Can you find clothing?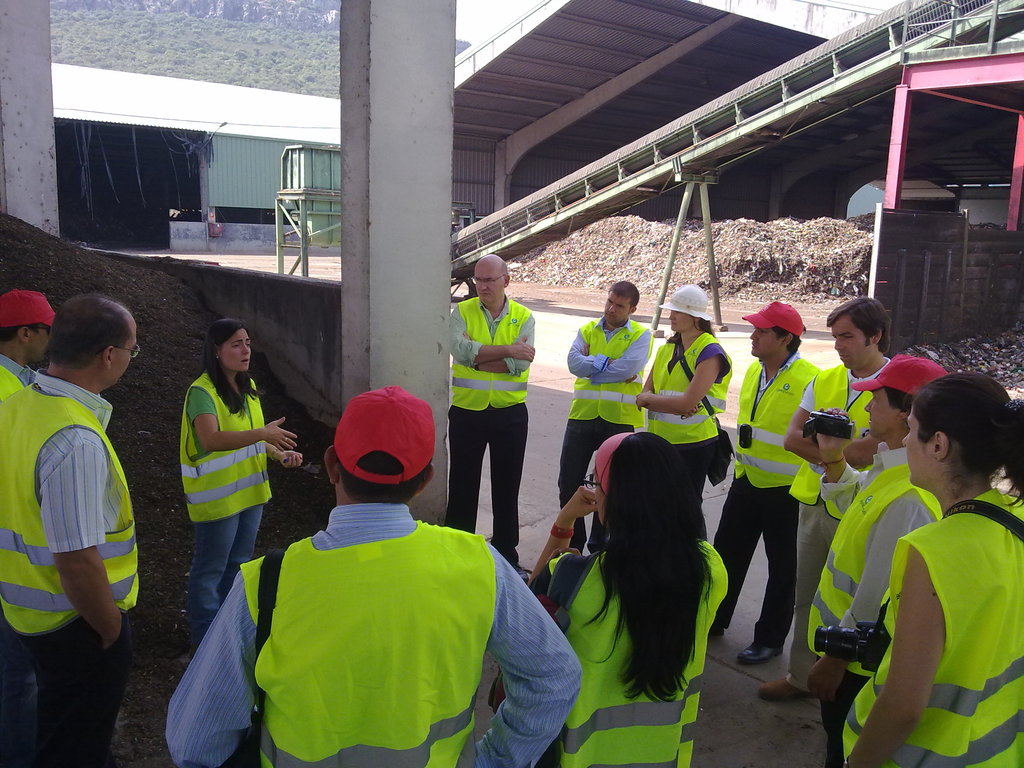
Yes, bounding box: (182,369,275,628).
